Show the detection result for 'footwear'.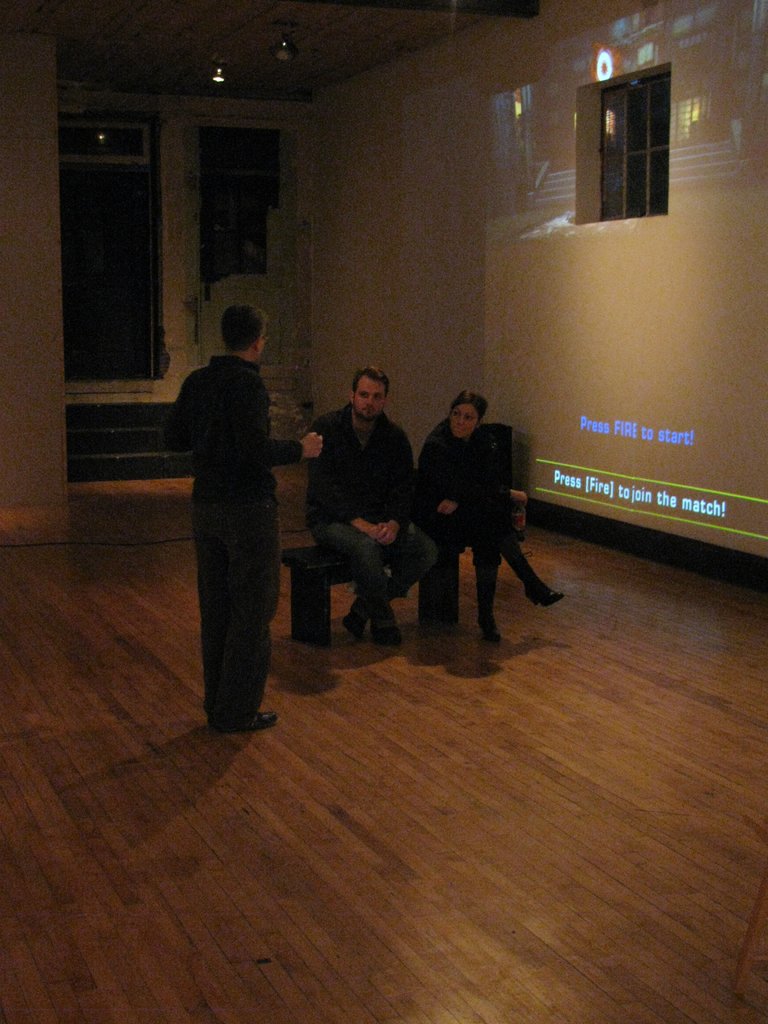
region(475, 620, 496, 636).
